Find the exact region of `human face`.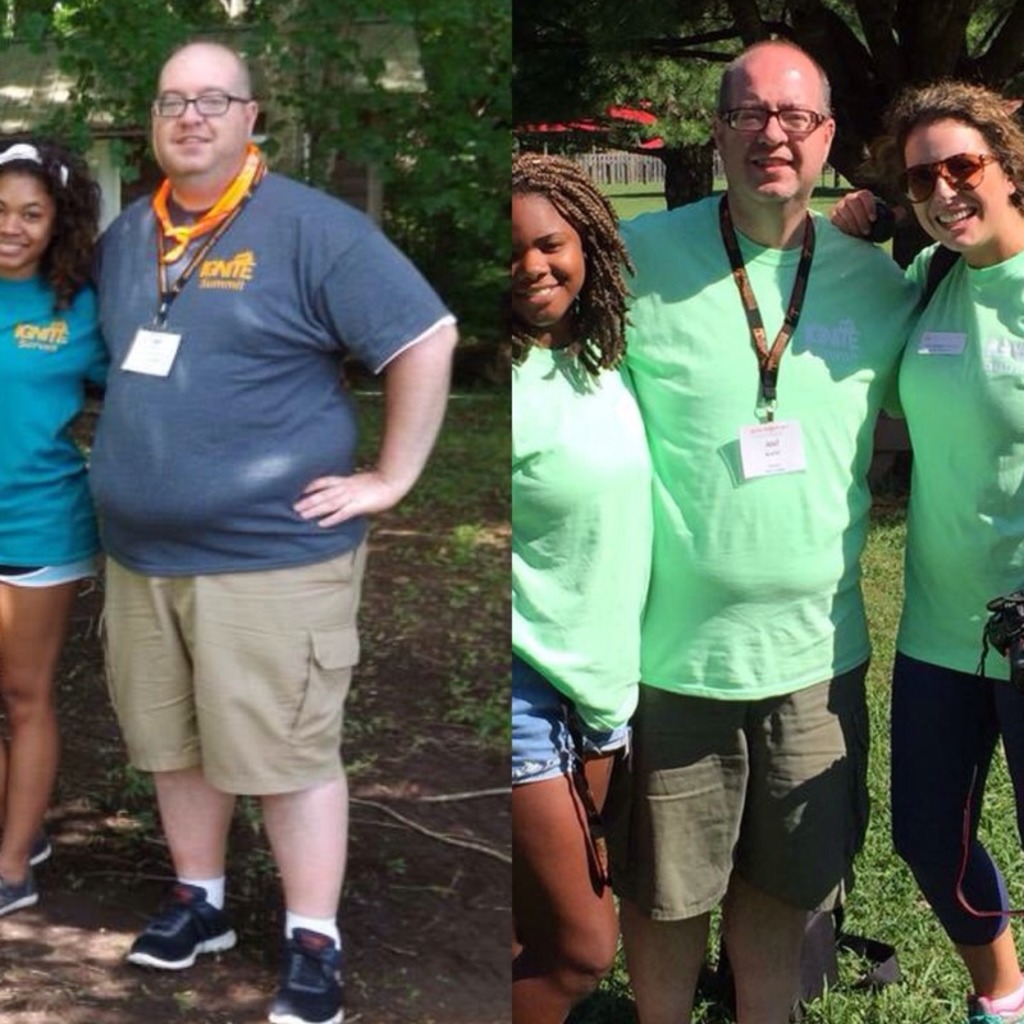
Exact region: box(722, 58, 829, 204).
